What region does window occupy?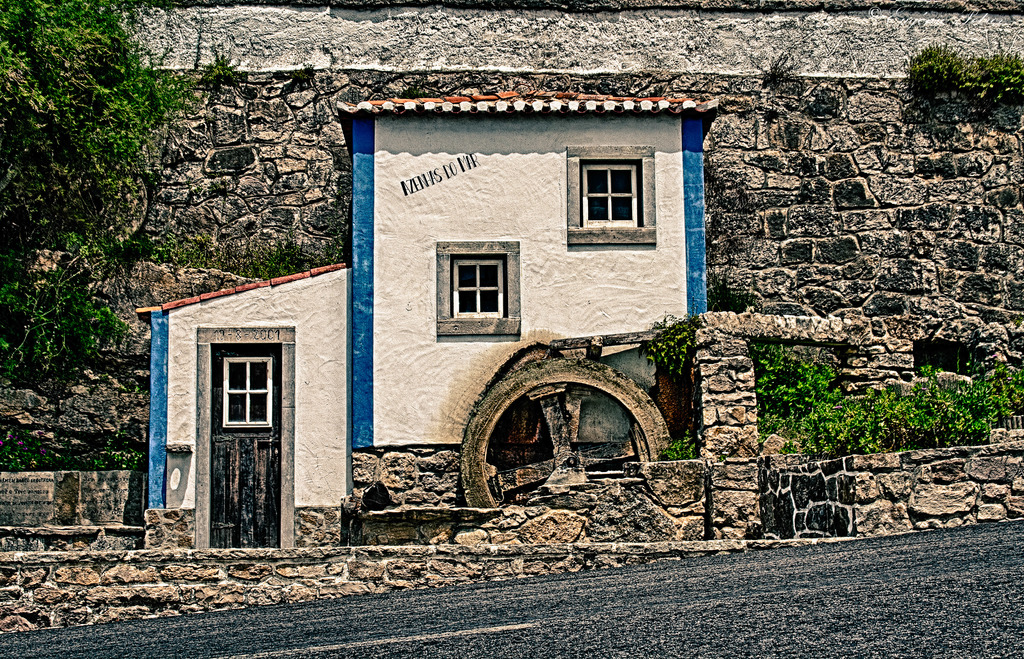
locate(435, 240, 522, 334).
